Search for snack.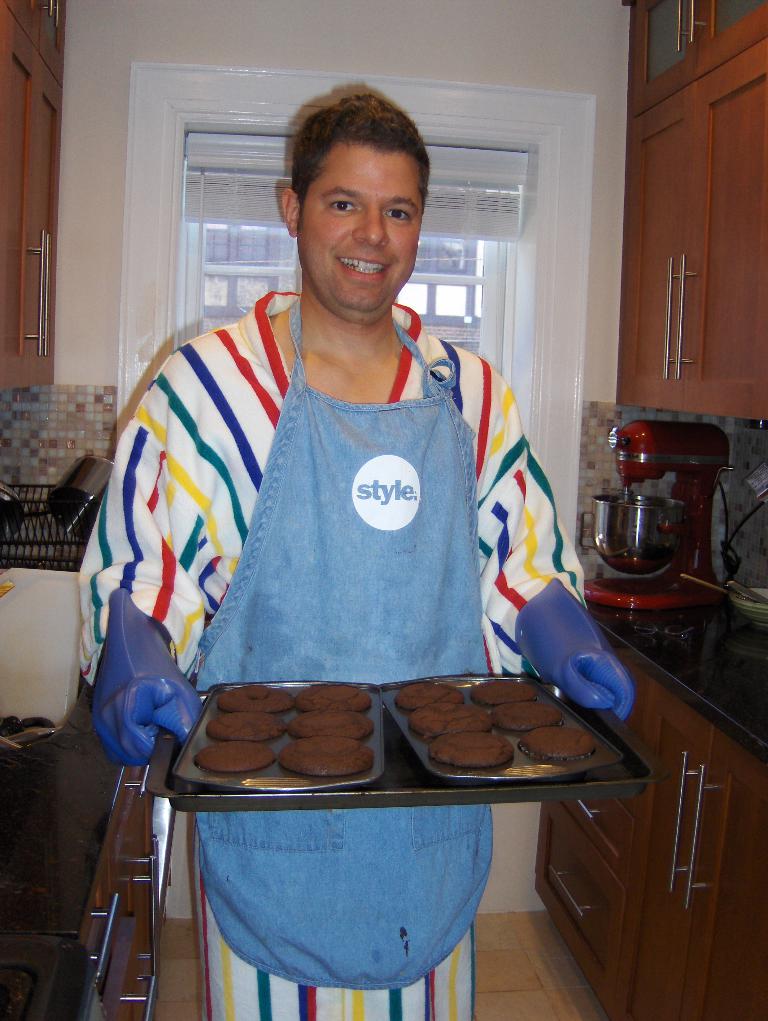
Found at [x1=216, y1=683, x2=297, y2=713].
